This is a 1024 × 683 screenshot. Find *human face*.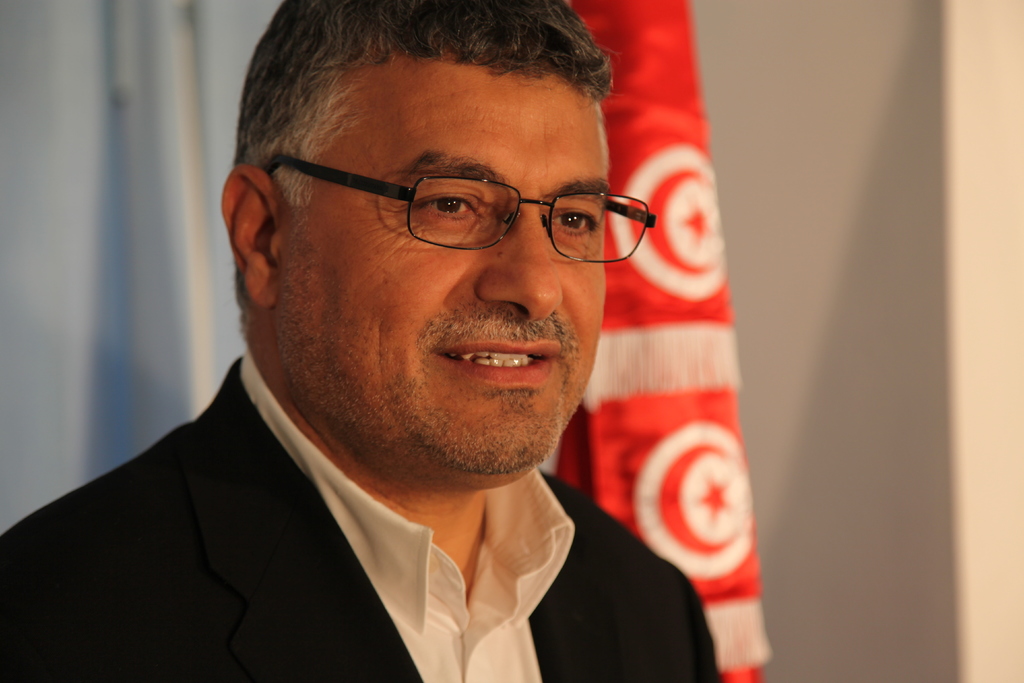
Bounding box: <box>279,49,656,486</box>.
